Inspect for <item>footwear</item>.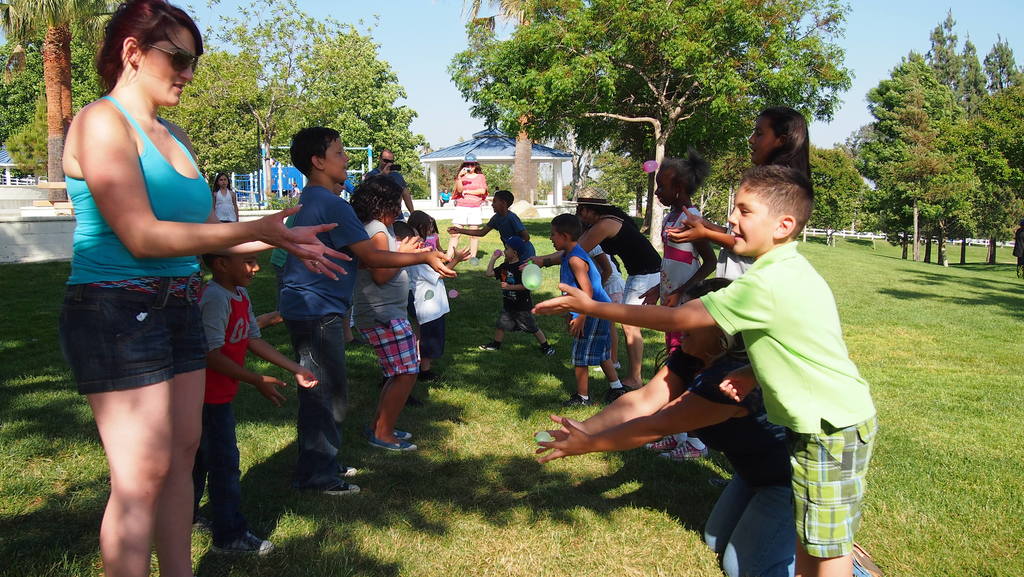
Inspection: [x1=643, y1=436, x2=675, y2=451].
